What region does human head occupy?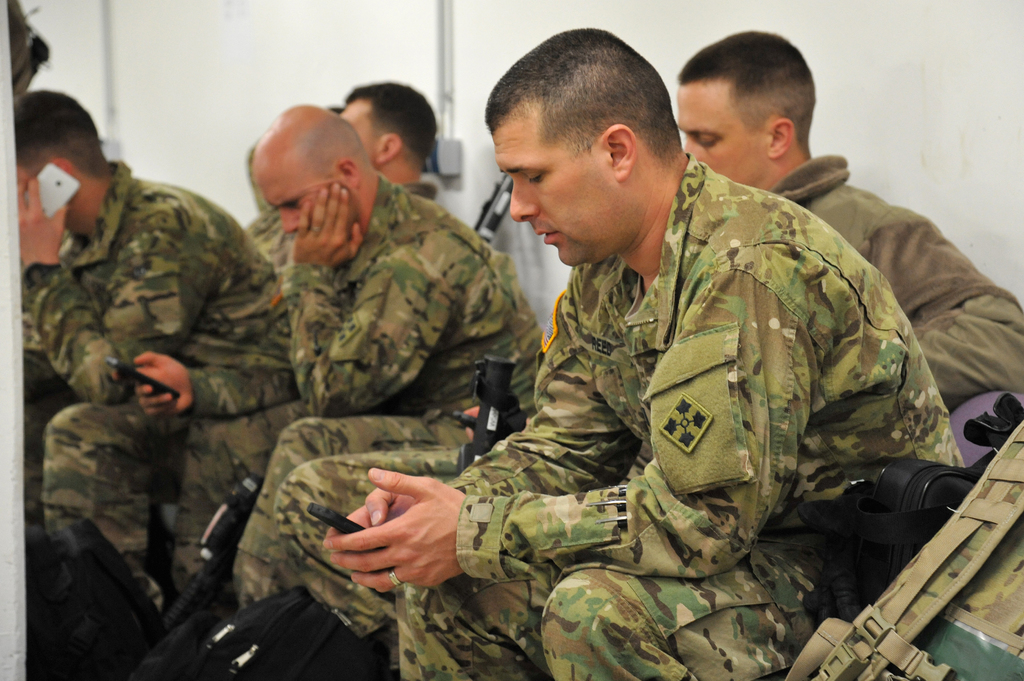
left=488, top=23, right=676, bottom=264.
